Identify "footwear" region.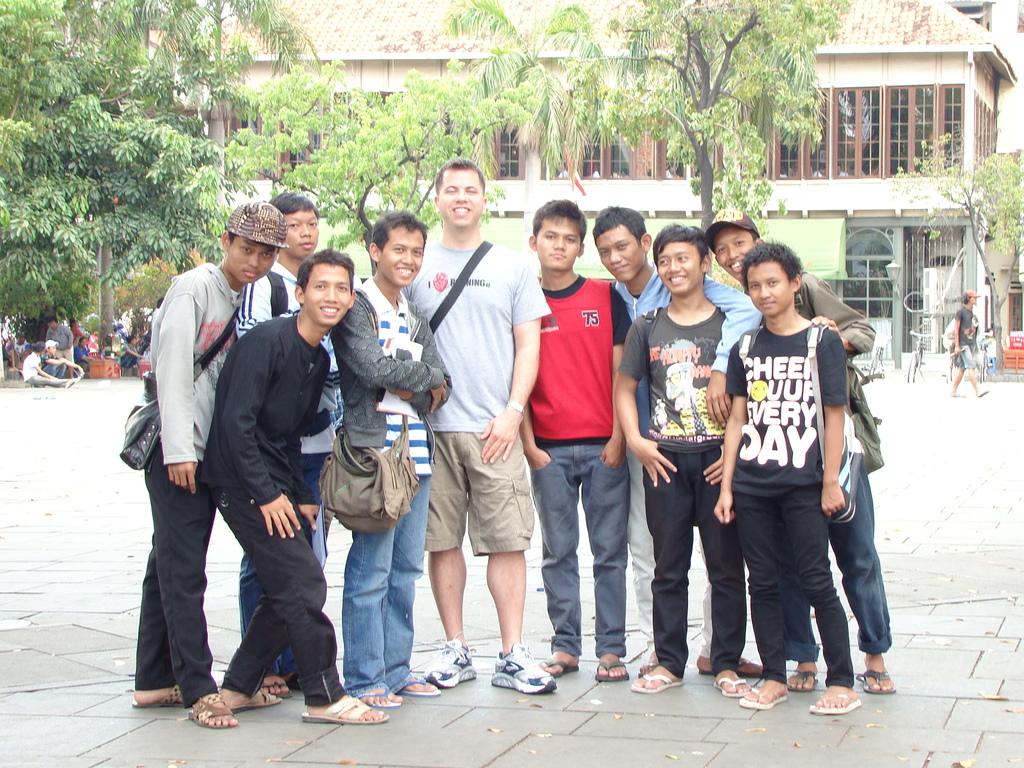
Region: [397,669,442,700].
